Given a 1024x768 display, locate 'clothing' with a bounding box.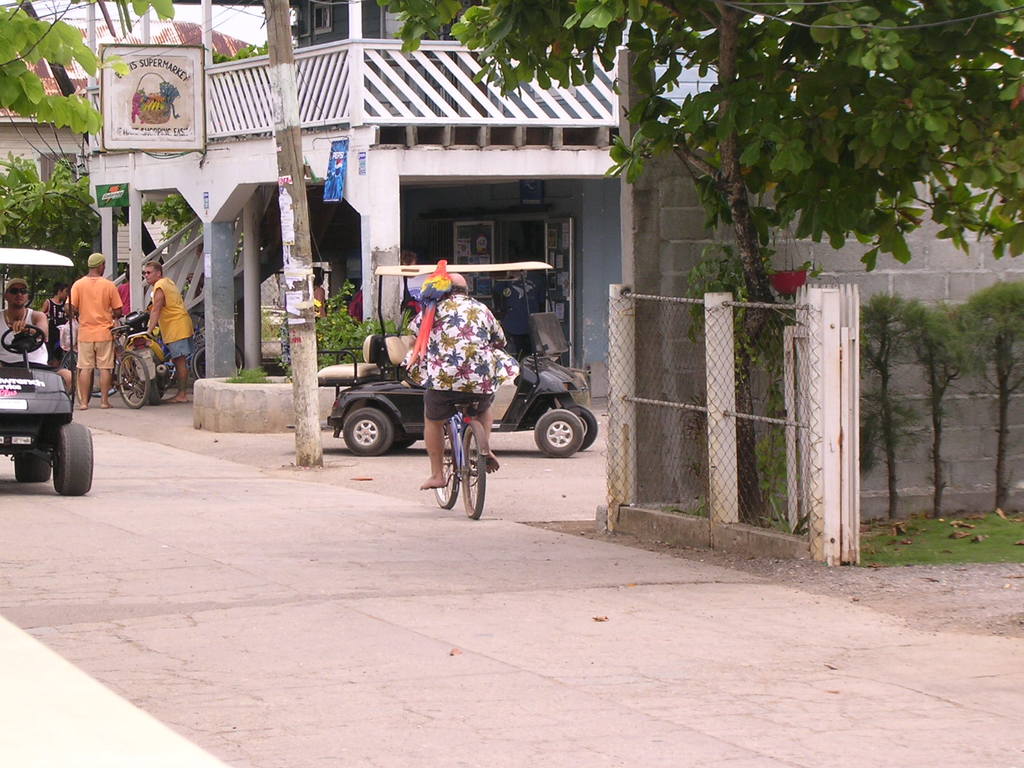
Located: (x1=49, y1=300, x2=69, y2=360).
